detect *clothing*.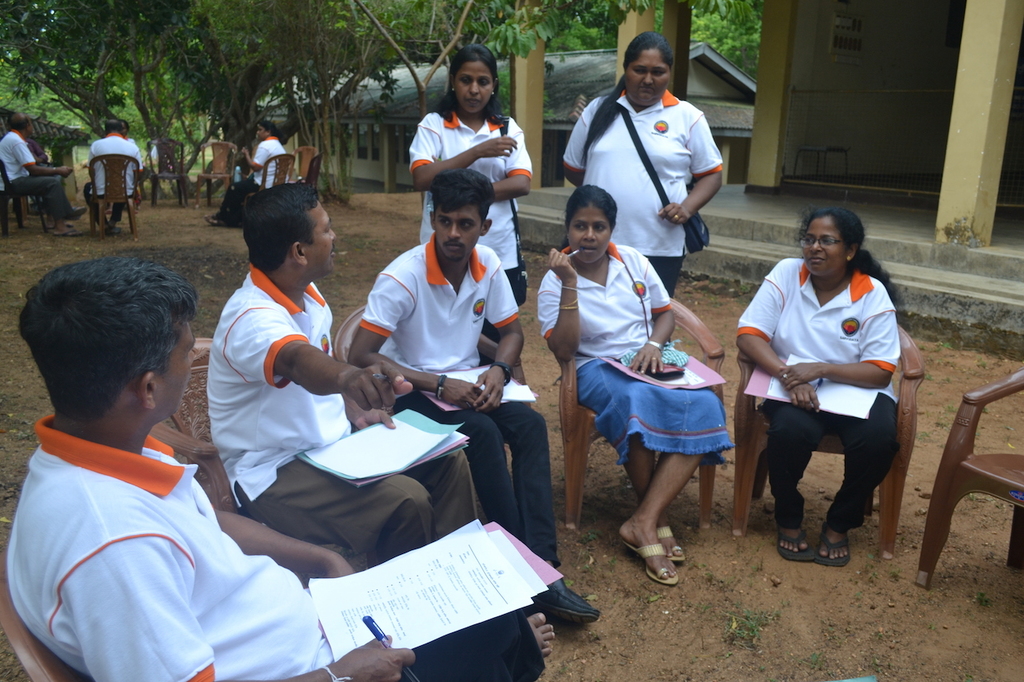
Detected at detection(360, 235, 564, 568).
